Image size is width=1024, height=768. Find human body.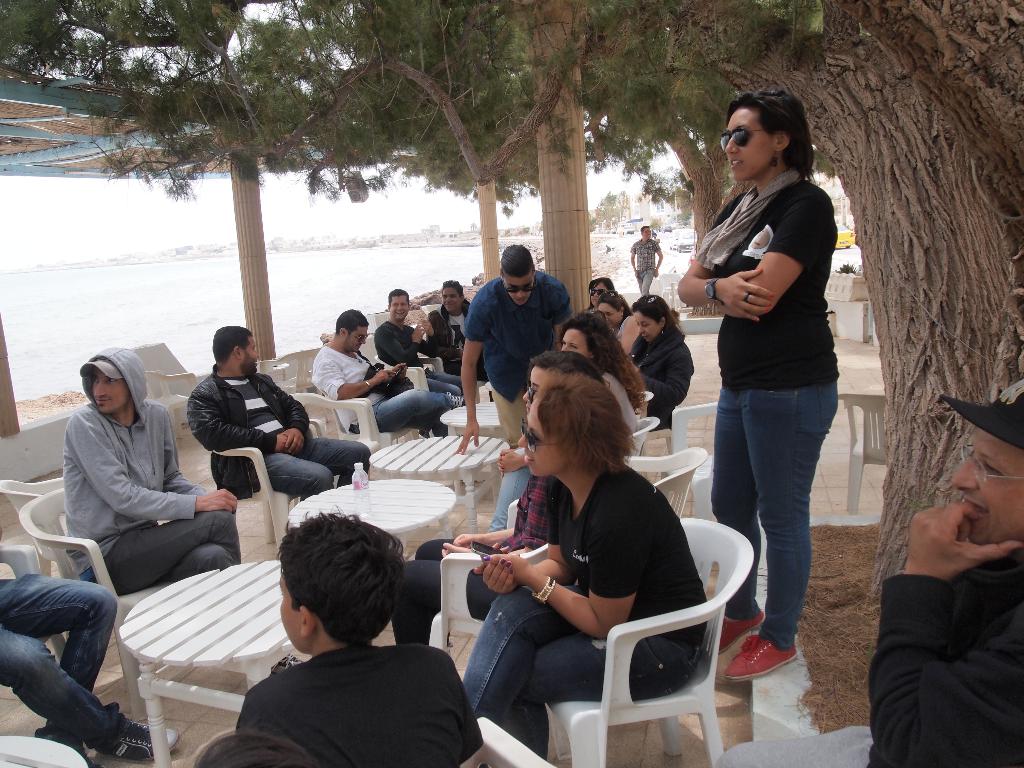
429, 277, 469, 349.
